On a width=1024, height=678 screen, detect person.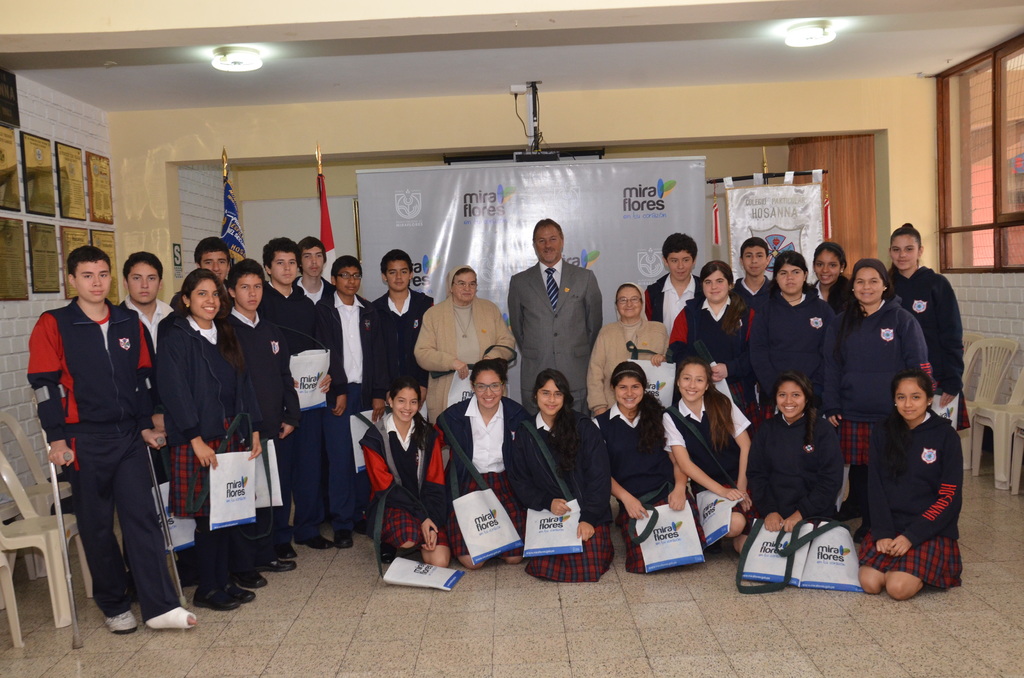
741:367:844:563.
